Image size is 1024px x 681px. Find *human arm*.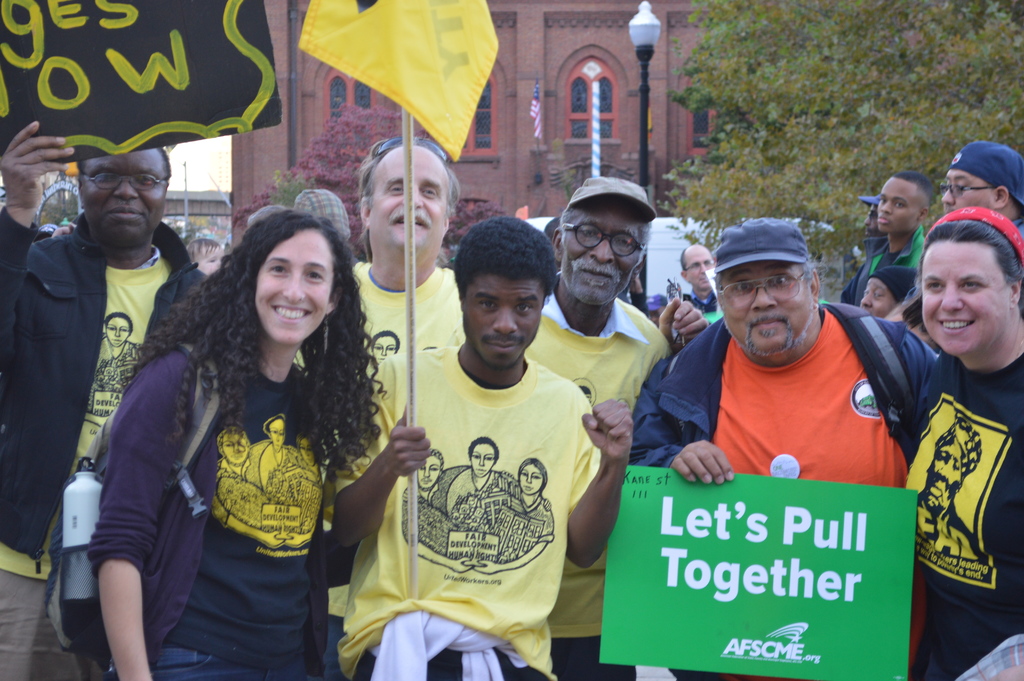
896 331 934 402.
